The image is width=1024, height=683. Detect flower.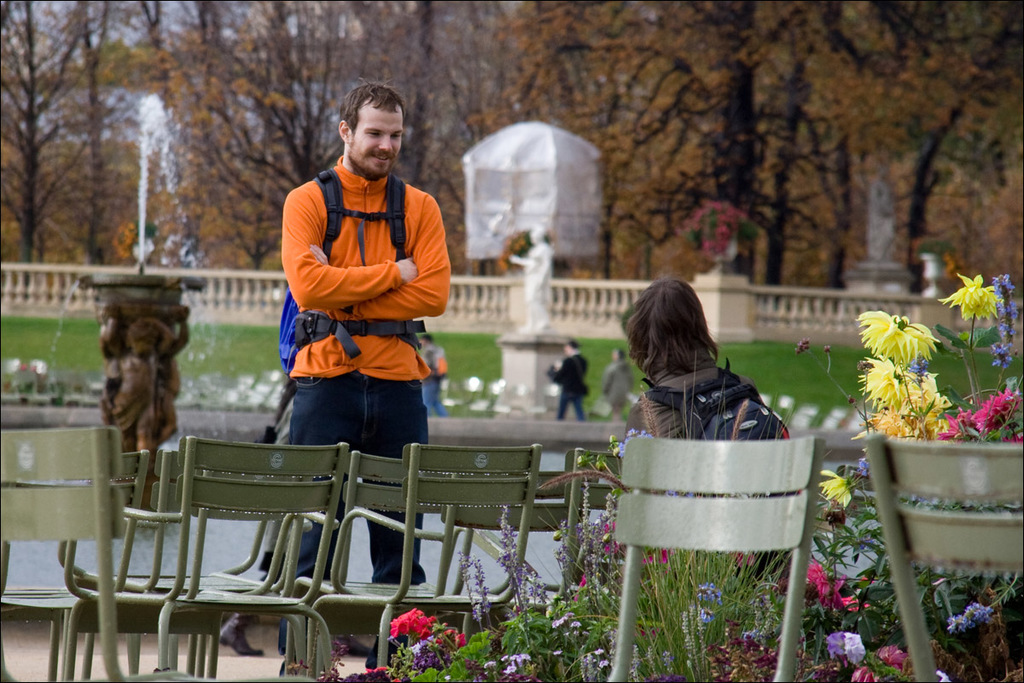
Detection: select_region(362, 661, 393, 680).
